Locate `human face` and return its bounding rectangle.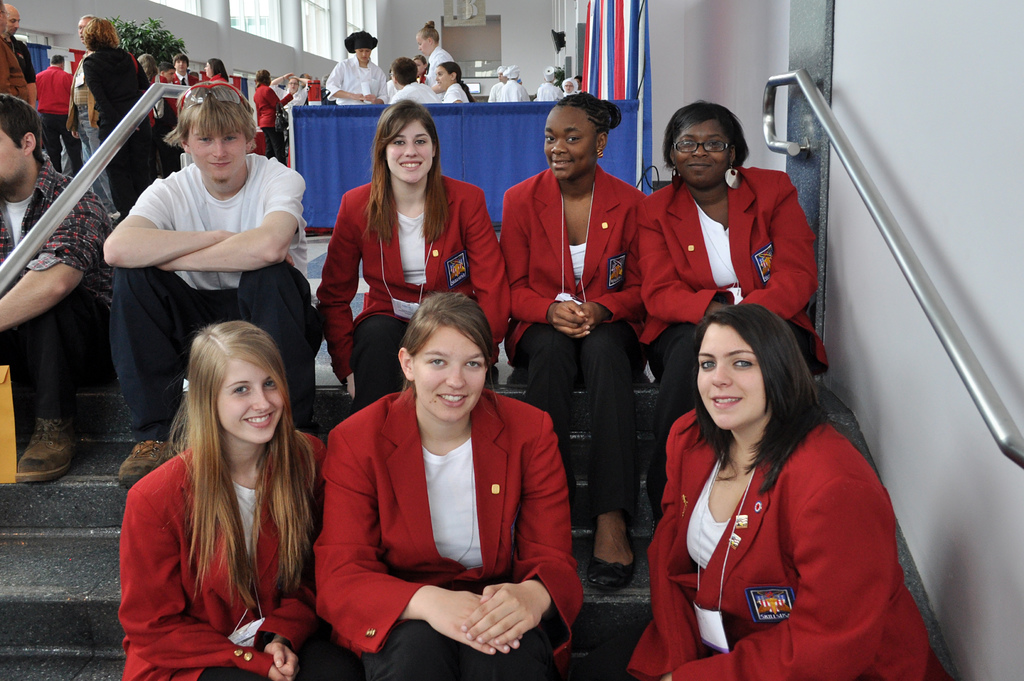
crop(420, 31, 429, 51).
